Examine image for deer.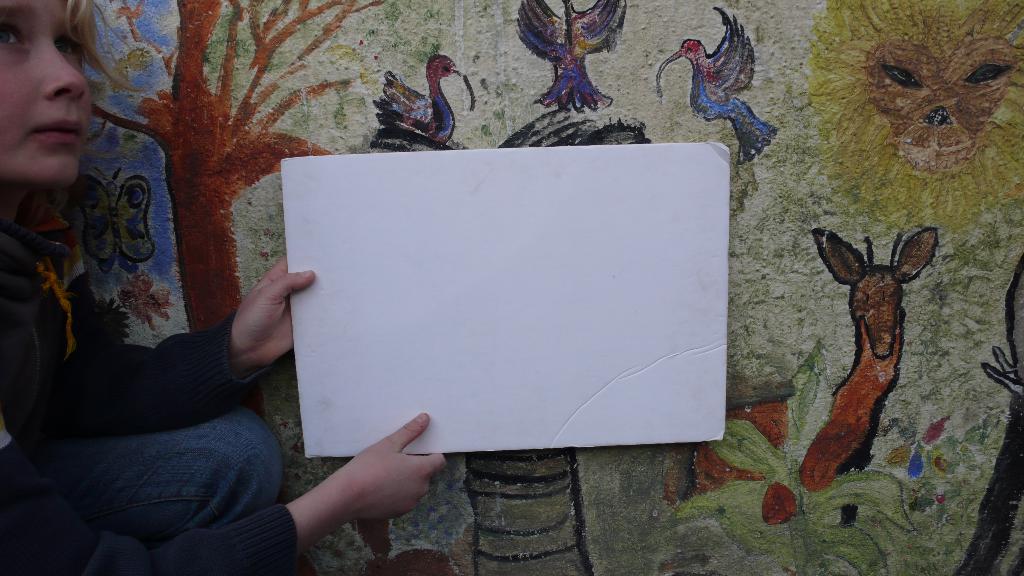
Examination result: 804, 229, 941, 492.
